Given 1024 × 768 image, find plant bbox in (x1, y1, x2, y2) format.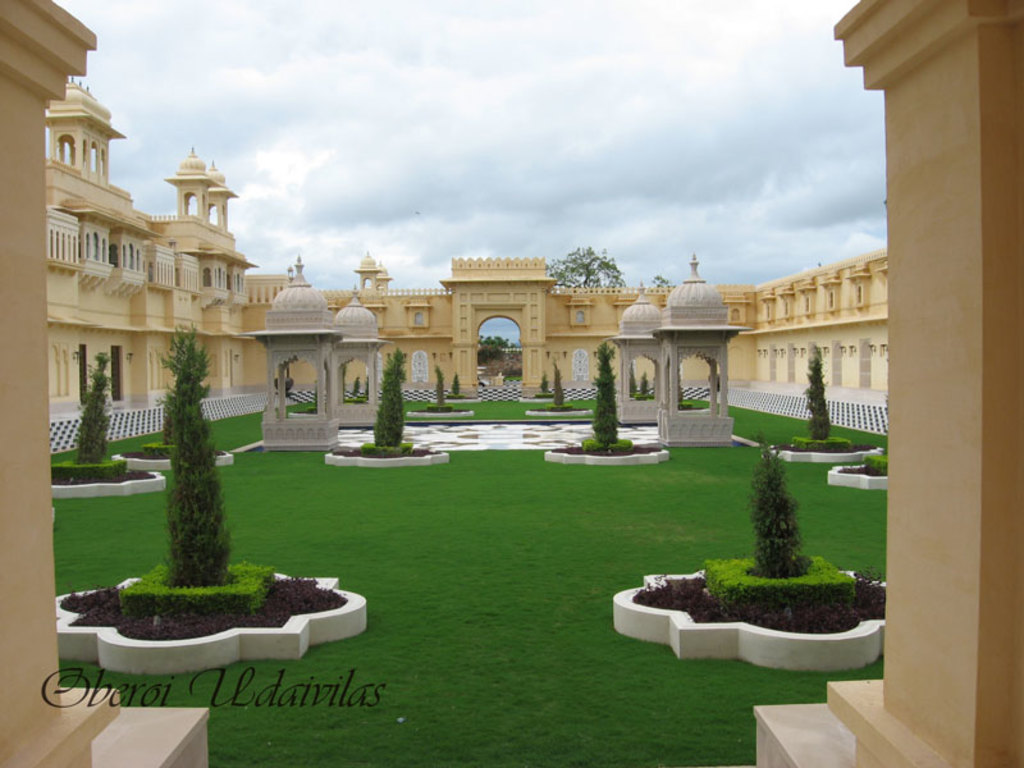
(44, 352, 150, 481).
